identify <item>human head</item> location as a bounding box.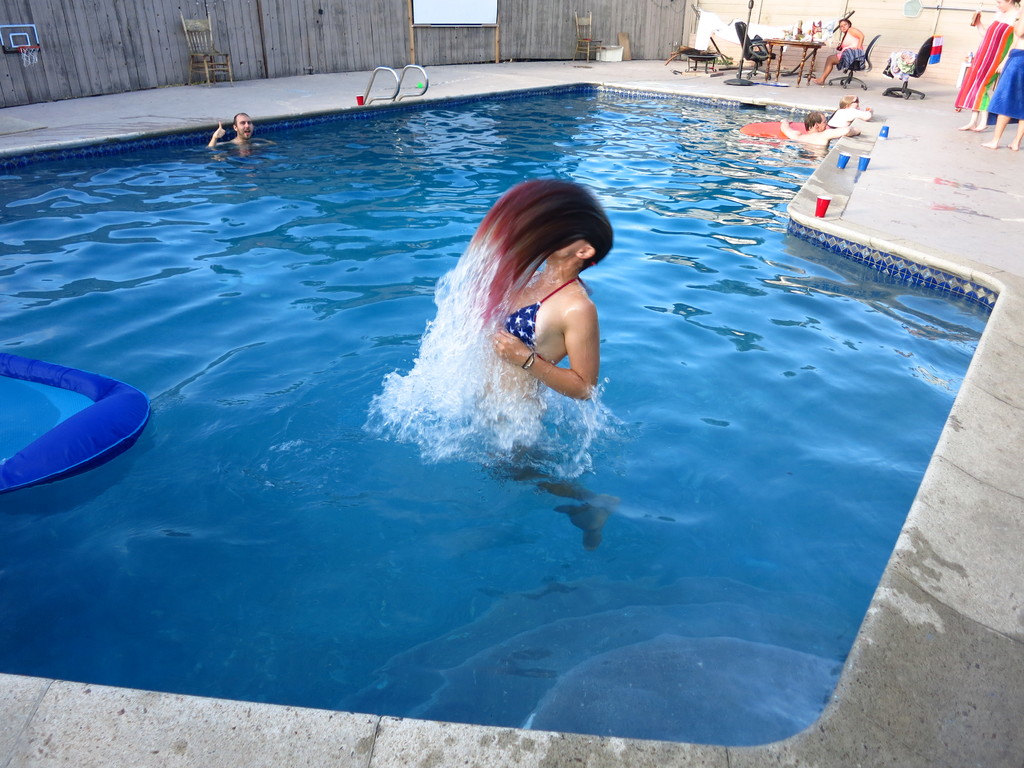
840 91 858 108.
